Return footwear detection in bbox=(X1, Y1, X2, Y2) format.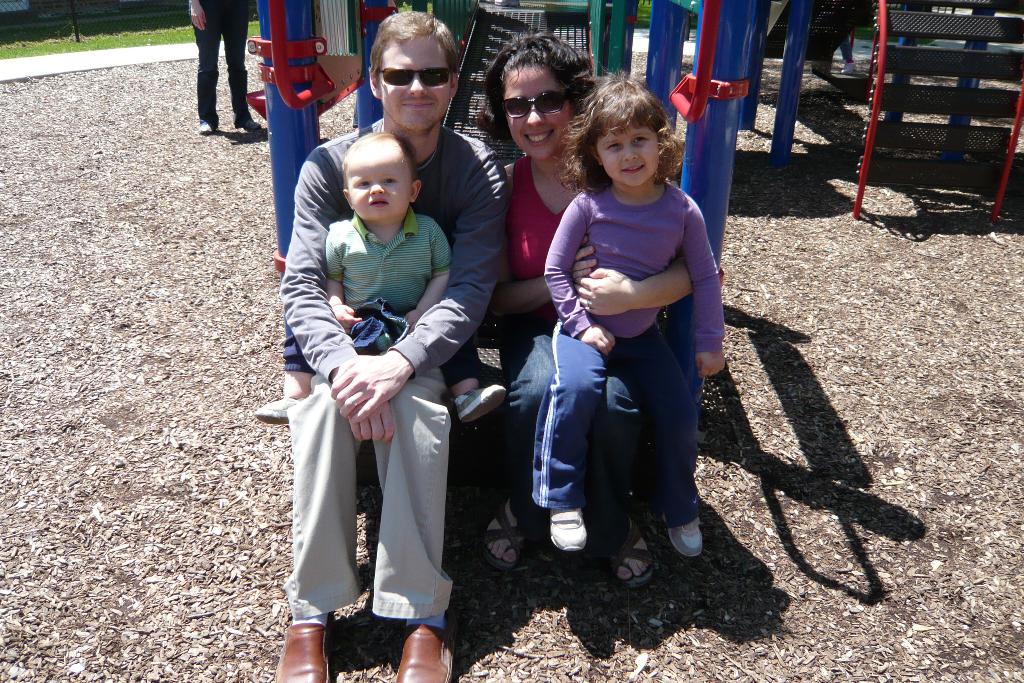
bbox=(394, 625, 456, 682).
